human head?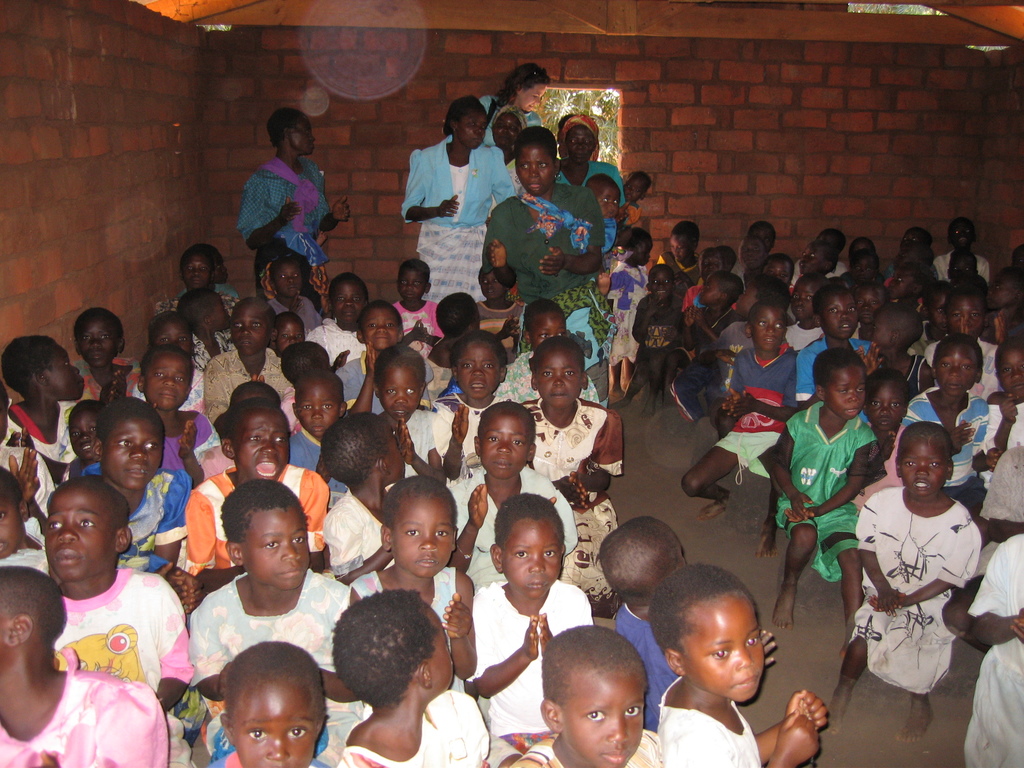
pyautogui.locateOnScreen(278, 339, 333, 387)
